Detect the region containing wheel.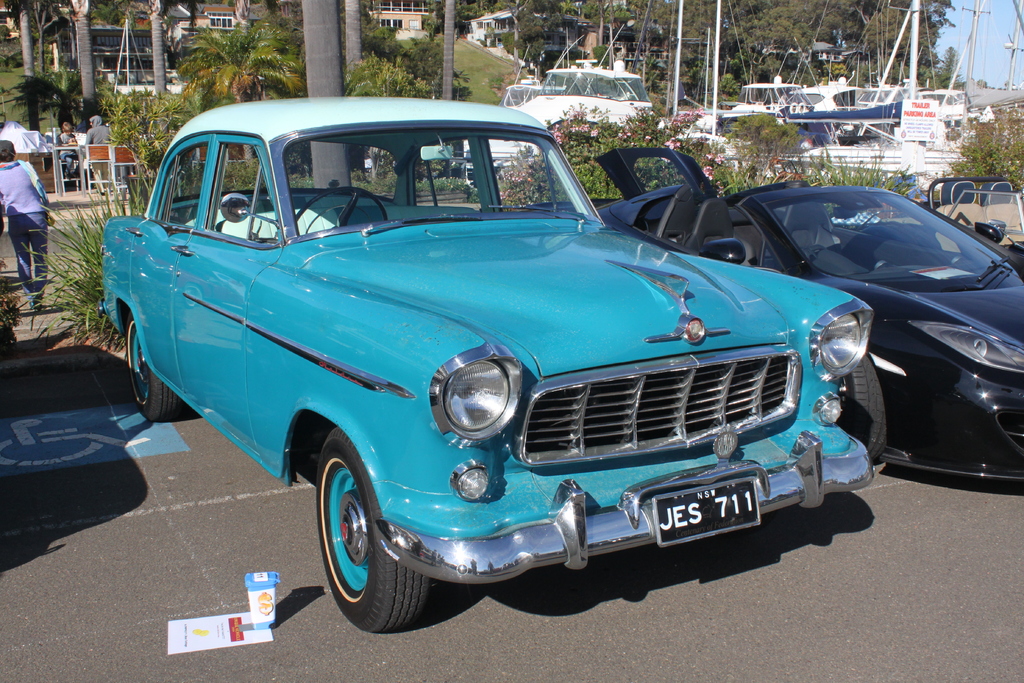
locate(306, 445, 424, 634).
